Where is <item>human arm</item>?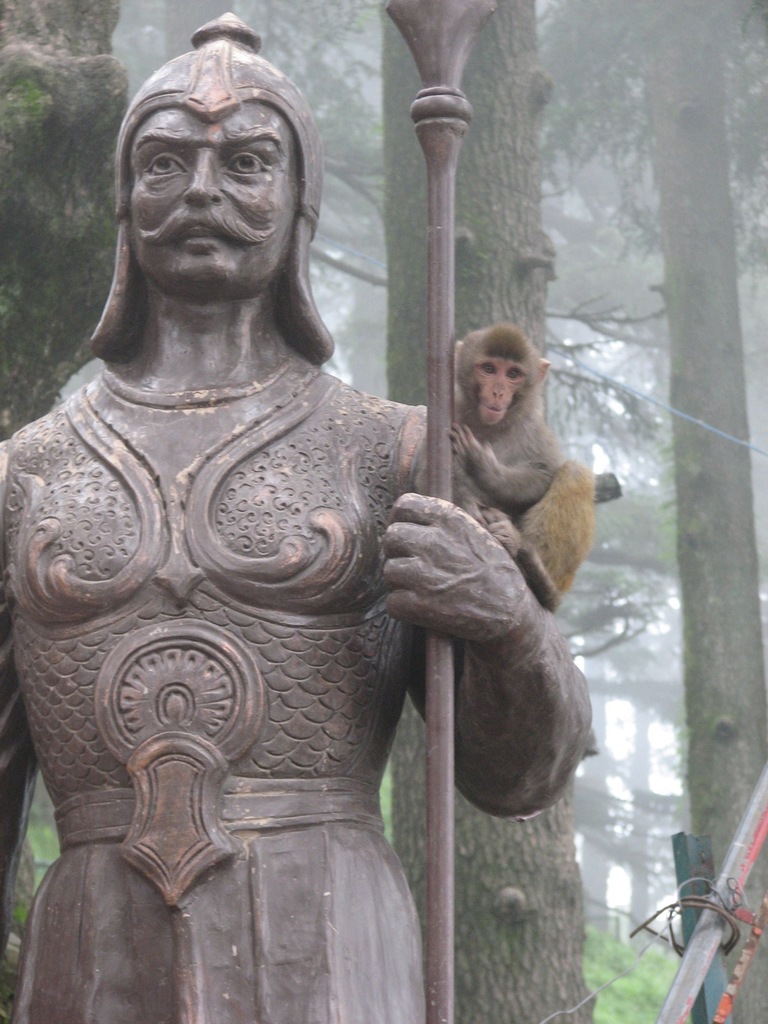
BBox(0, 428, 76, 961).
